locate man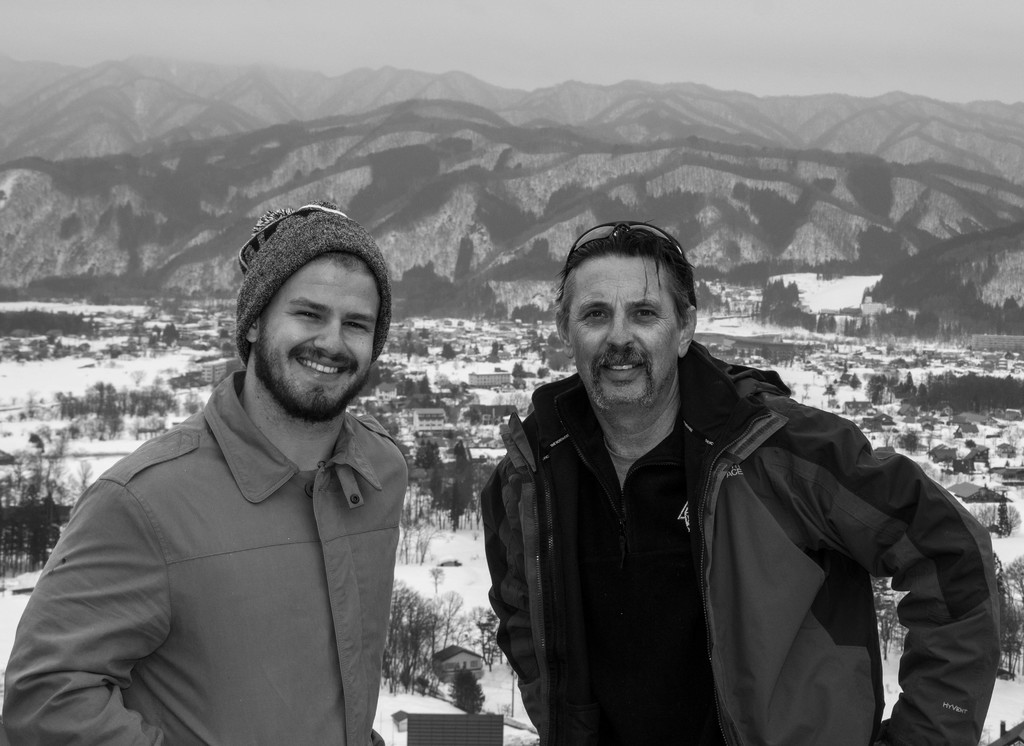
Rect(479, 224, 1002, 745)
